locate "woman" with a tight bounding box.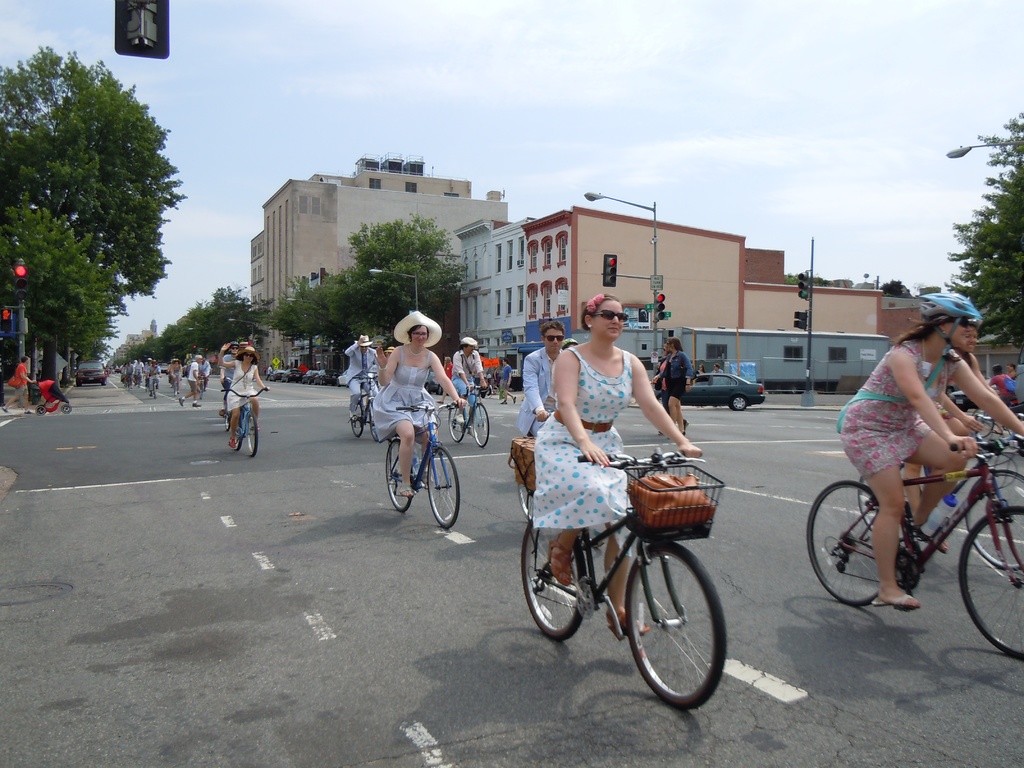
box=[532, 291, 703, 636].
